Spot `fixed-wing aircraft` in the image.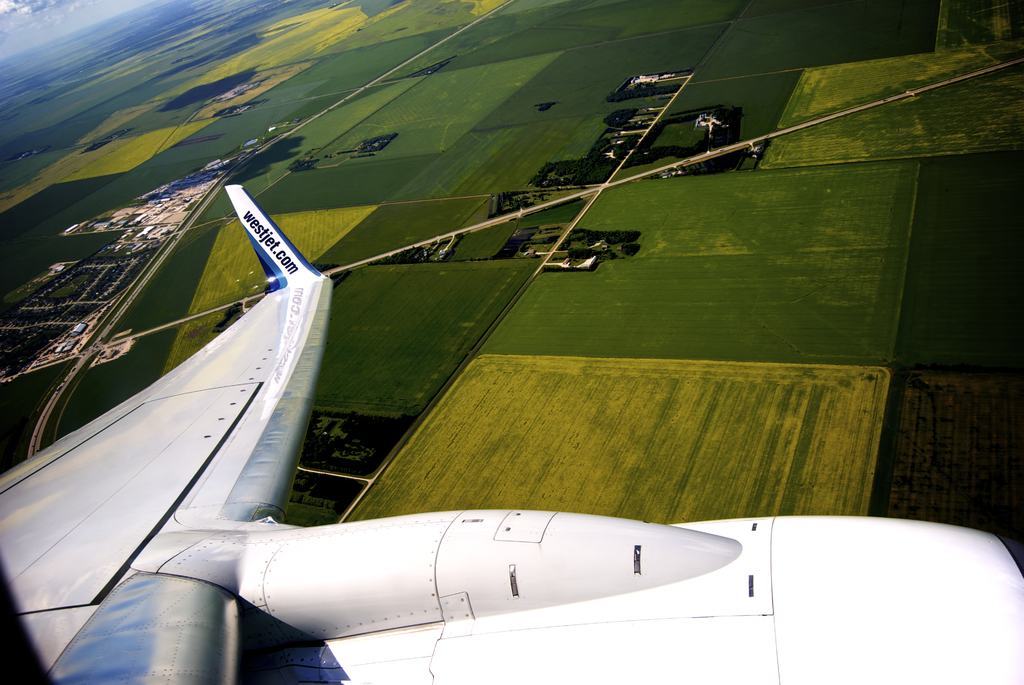
`fixed-wing aircraft` found at (3, 179, 1023, 684).
